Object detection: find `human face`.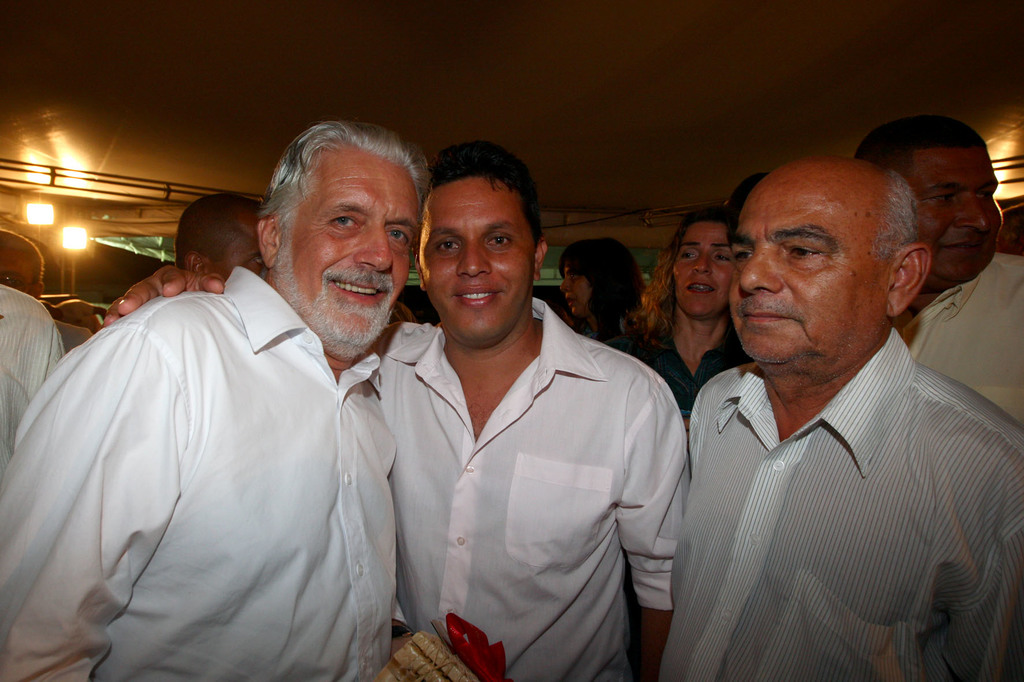
[212,225,268,288].
